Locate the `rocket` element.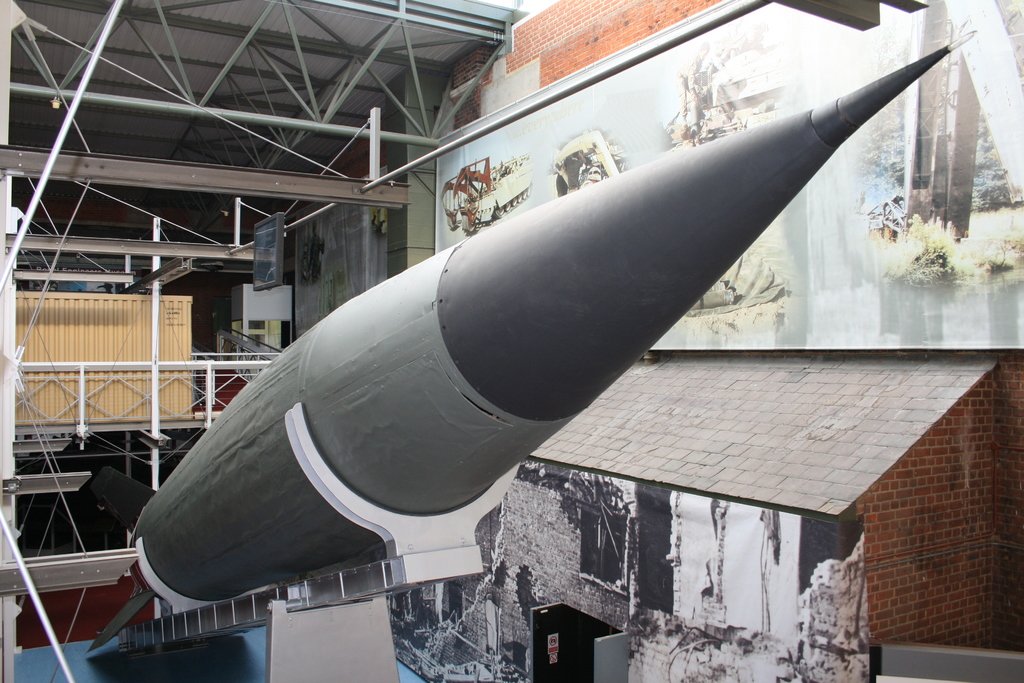
Element bbox: bbox=[79, 27, 977, 659].
